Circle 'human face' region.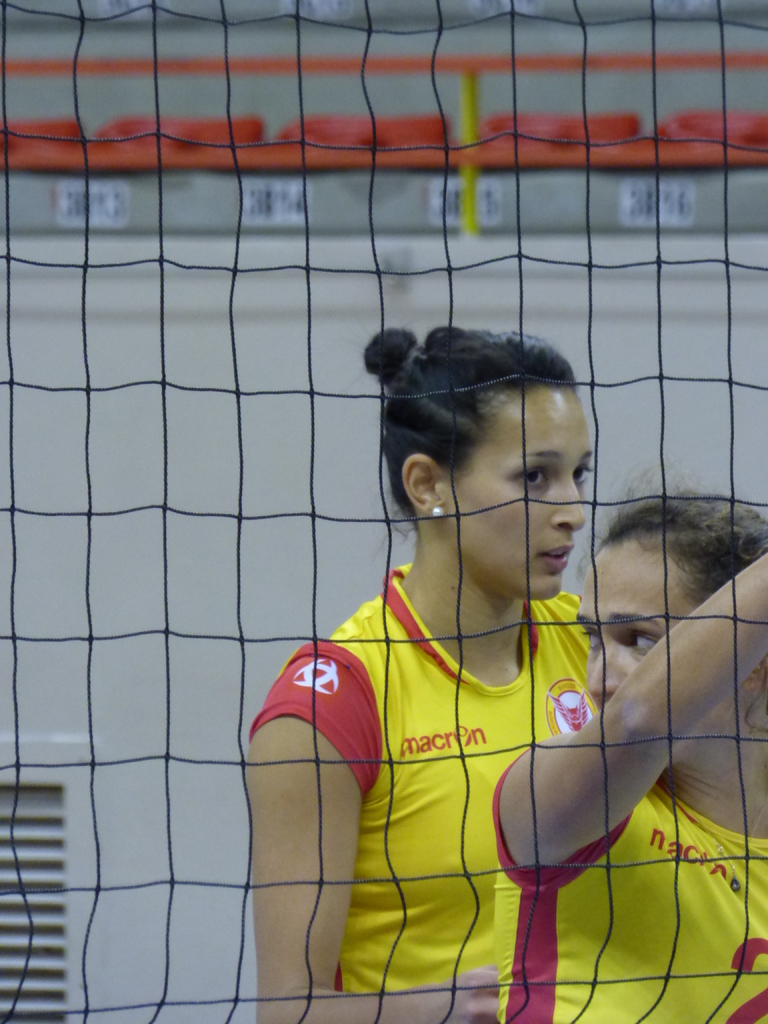
Region: Rect(449, 384, 590, 603).
